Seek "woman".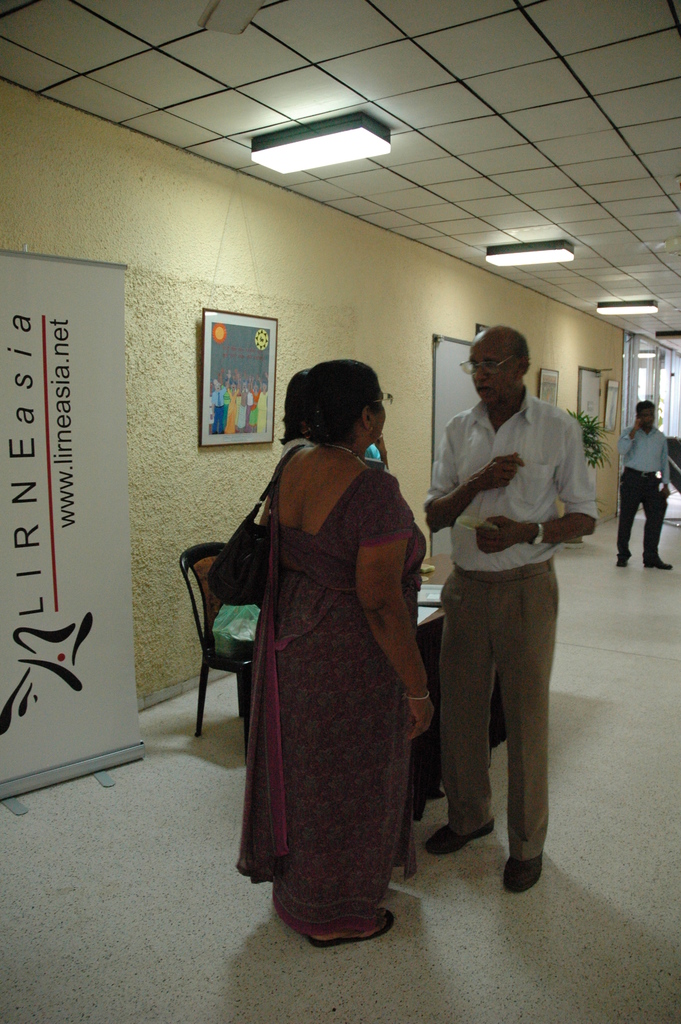
(213,362,431,939).
